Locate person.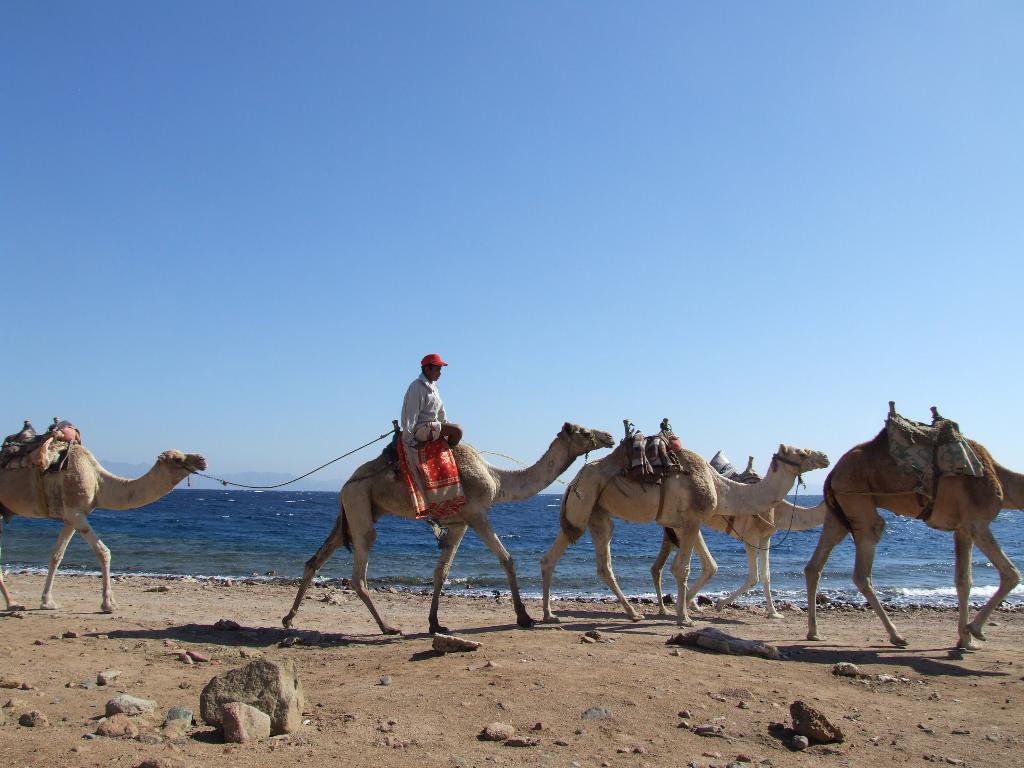
Bounding box: bbox(397, 360, 467, 480).
